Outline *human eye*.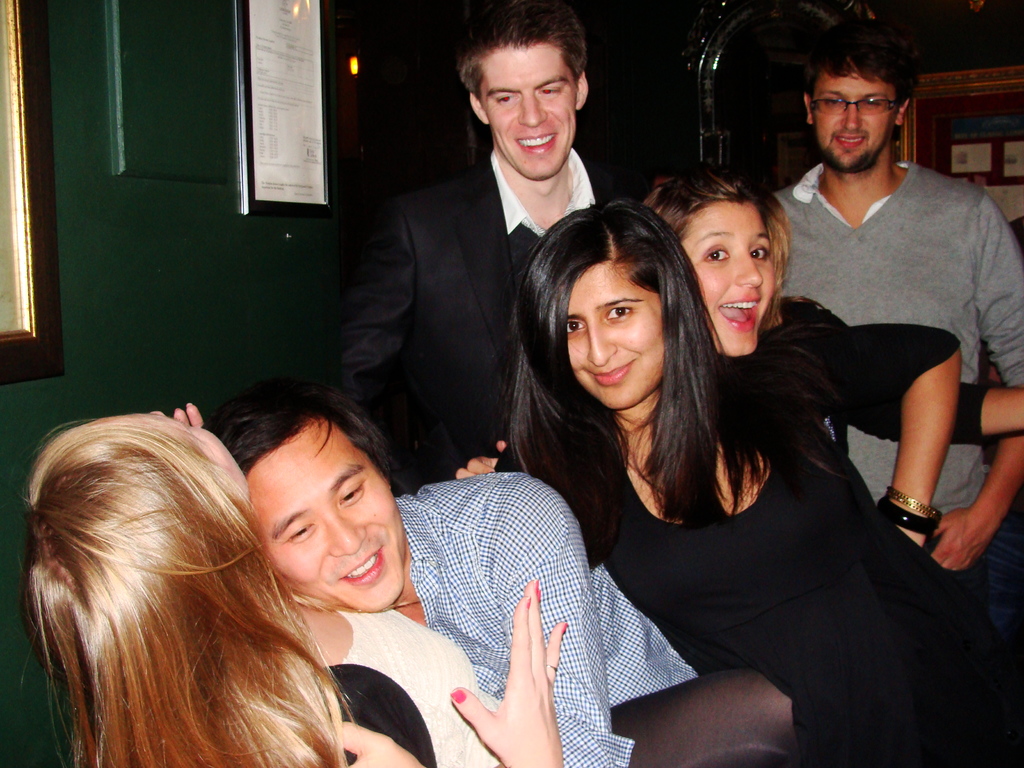
Outline: (824,95,843,108).
